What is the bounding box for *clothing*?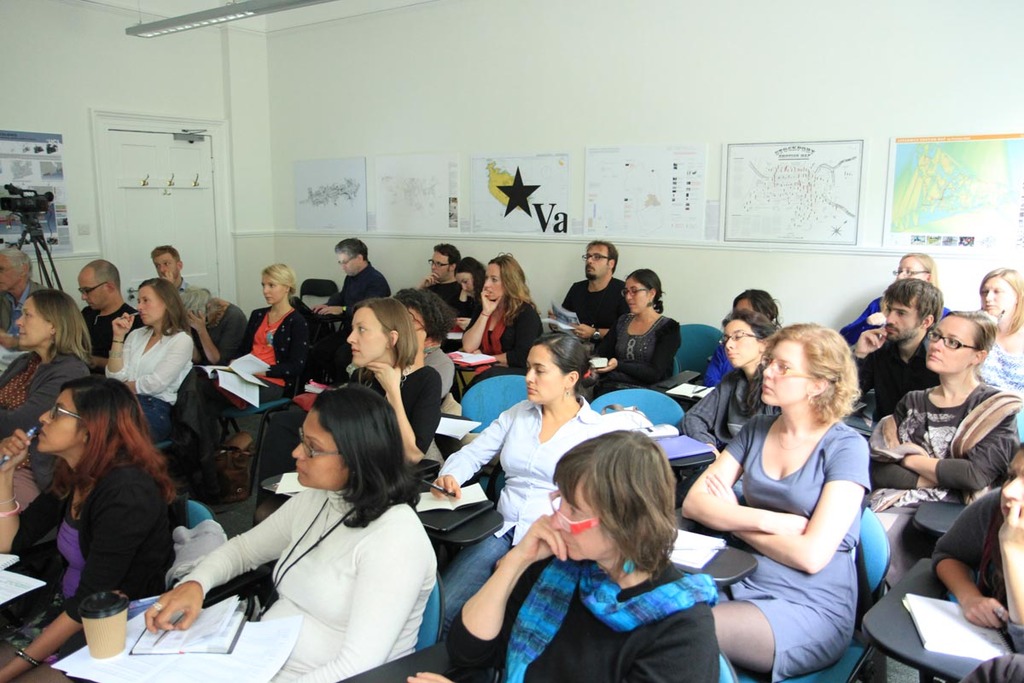
select_region(426, 343, 455, 400).
